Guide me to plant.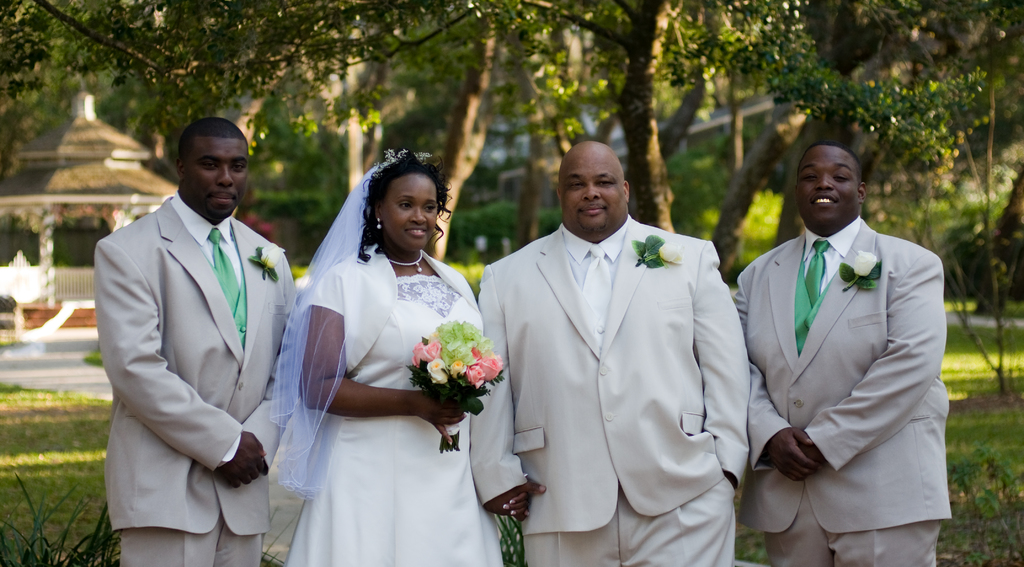
Guidance: 247/247/284/282.
